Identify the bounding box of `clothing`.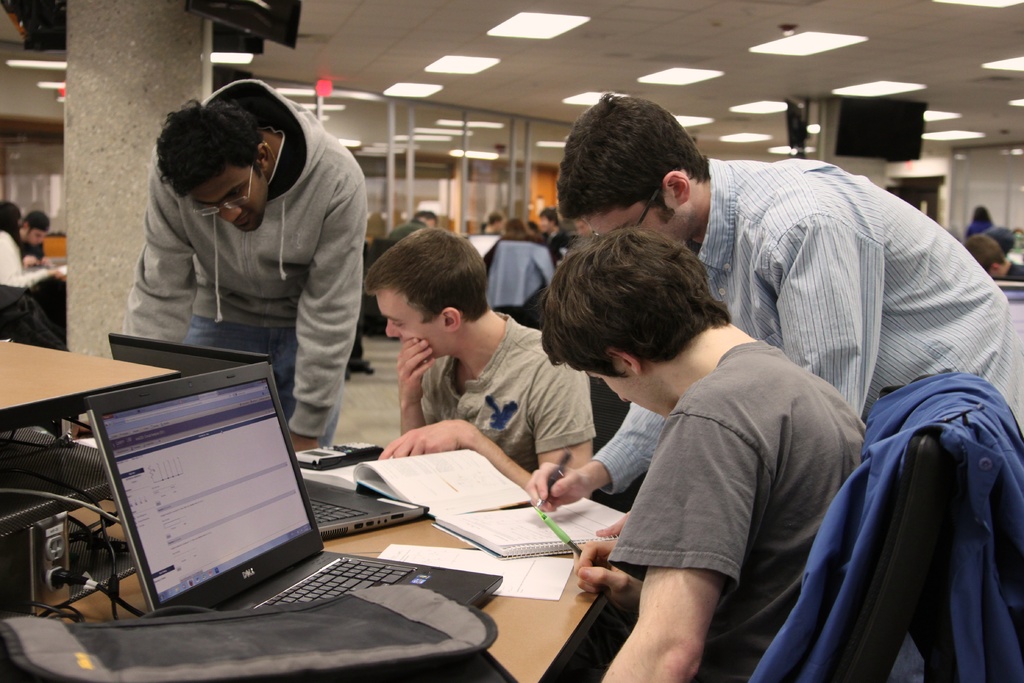
<region>483, 238, 550, 274</region>.
